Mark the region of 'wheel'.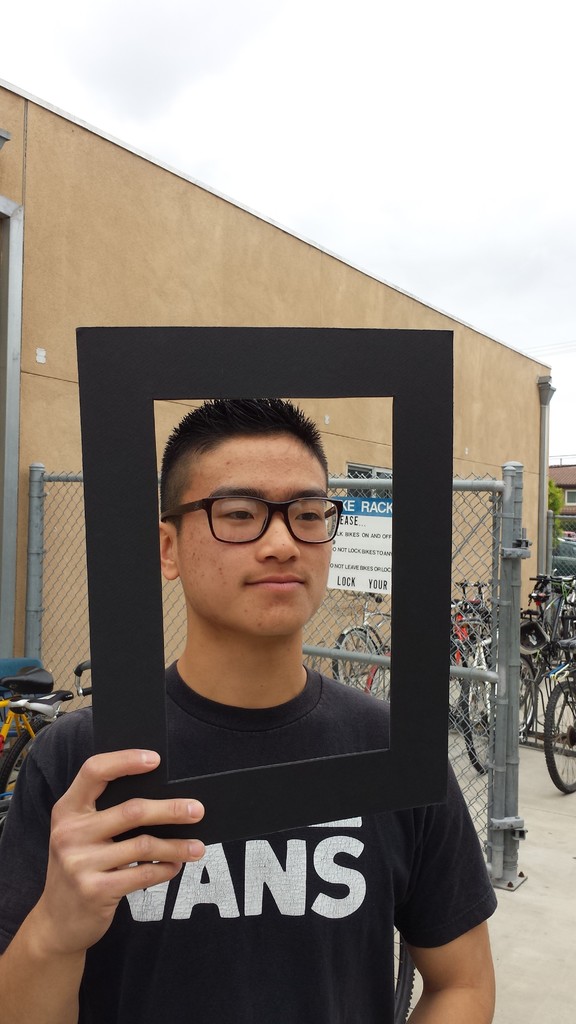
Region: Rect(541, 686, 575, 796).
